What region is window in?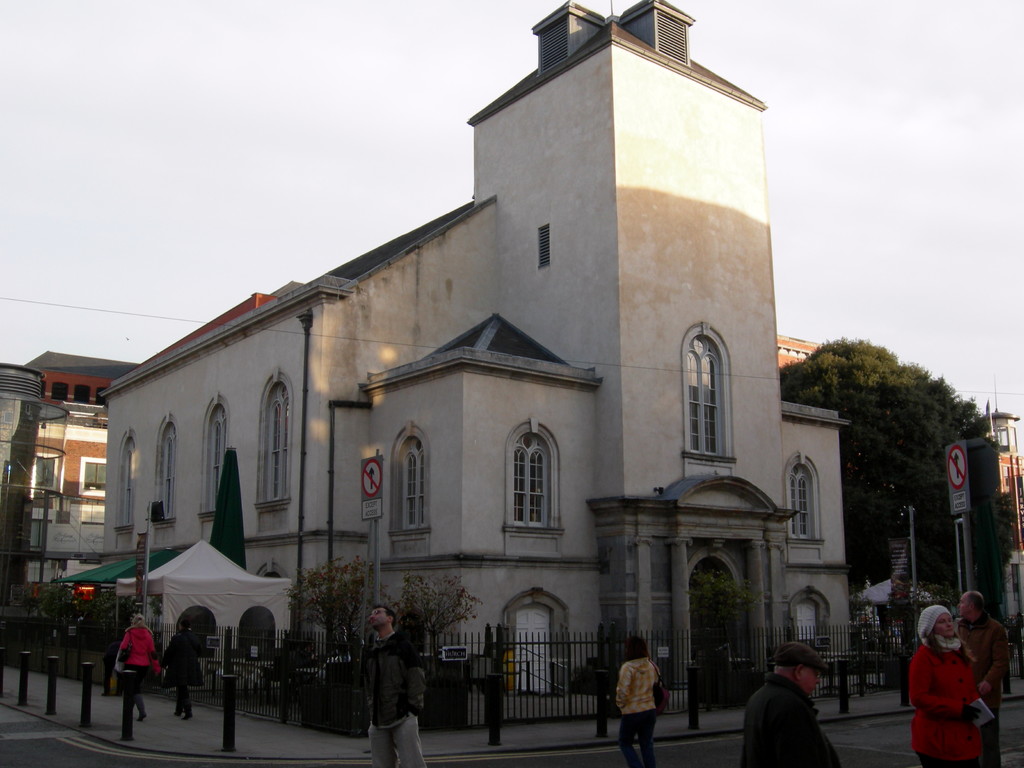
115,426,136,531.
